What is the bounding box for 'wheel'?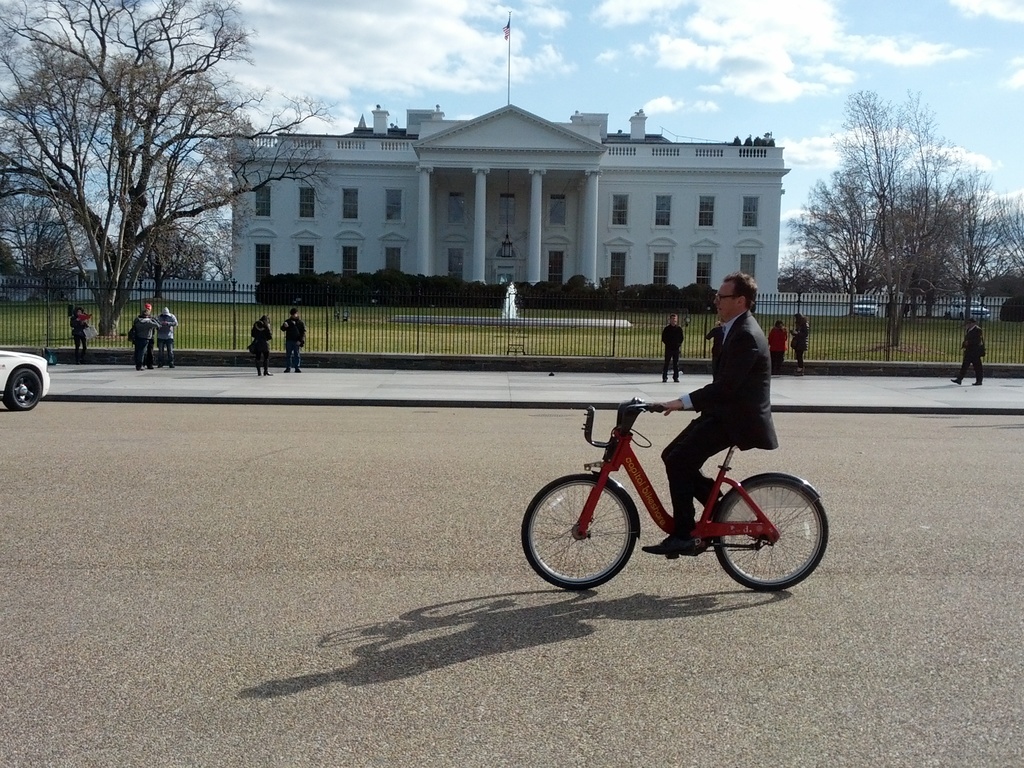
522, 472, 636, 591.
